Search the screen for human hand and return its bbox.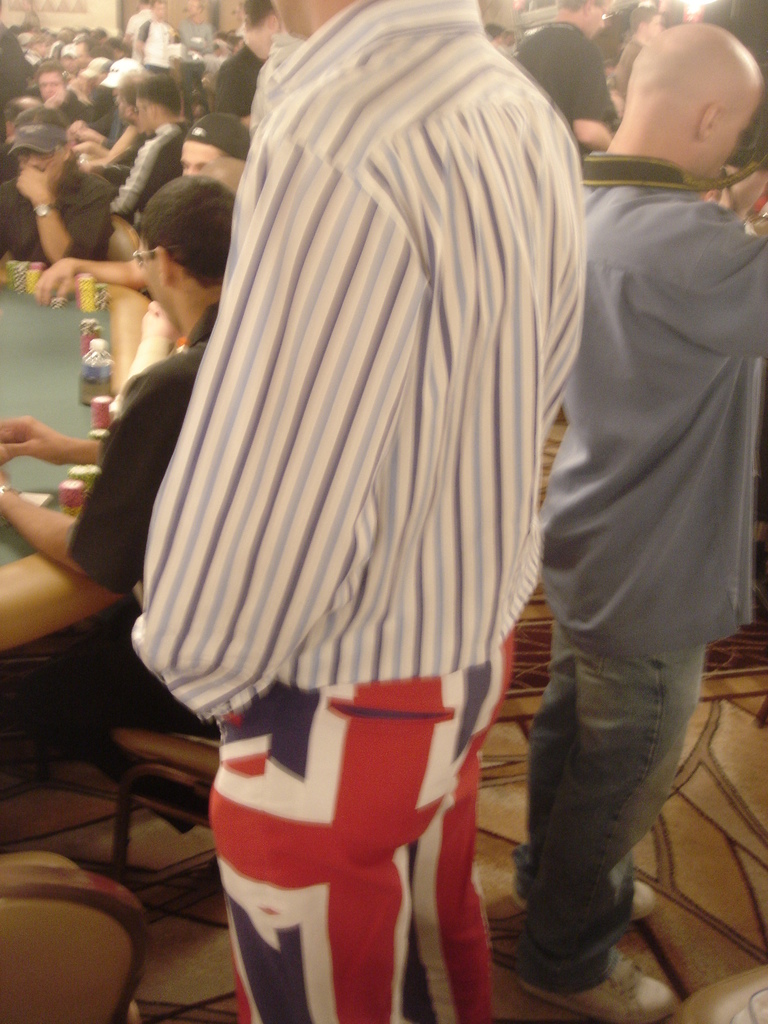
Found: region(75, 127, 100, 141).
